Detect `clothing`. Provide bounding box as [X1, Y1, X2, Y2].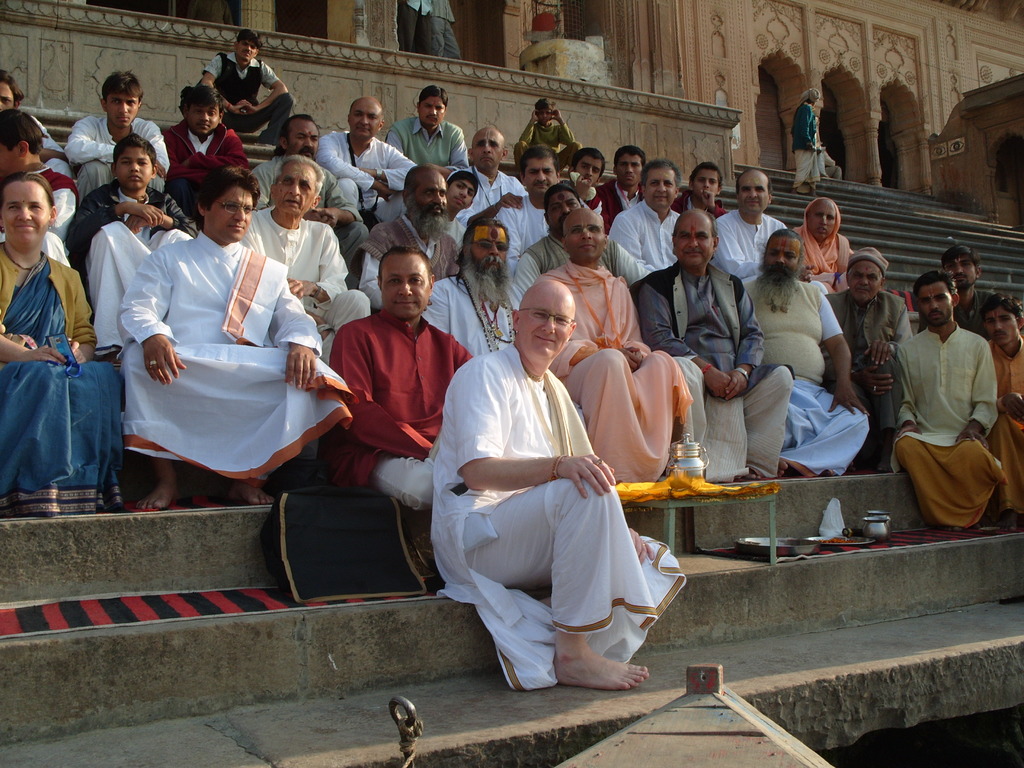
[598, 192, 684, 303].
